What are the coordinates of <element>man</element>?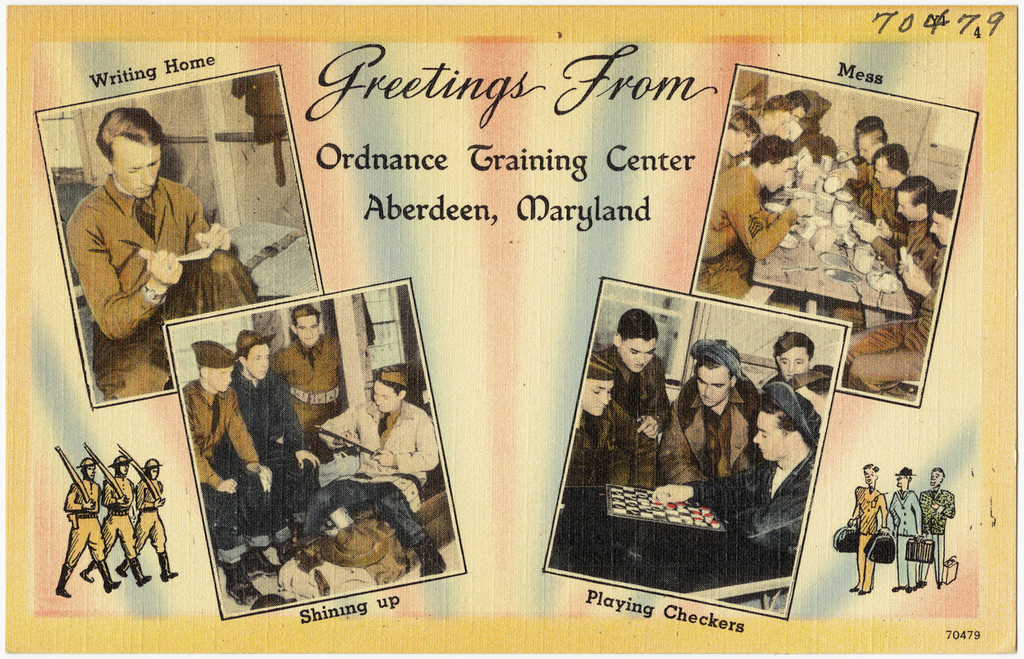
rect(701, 132, 814, 303).
